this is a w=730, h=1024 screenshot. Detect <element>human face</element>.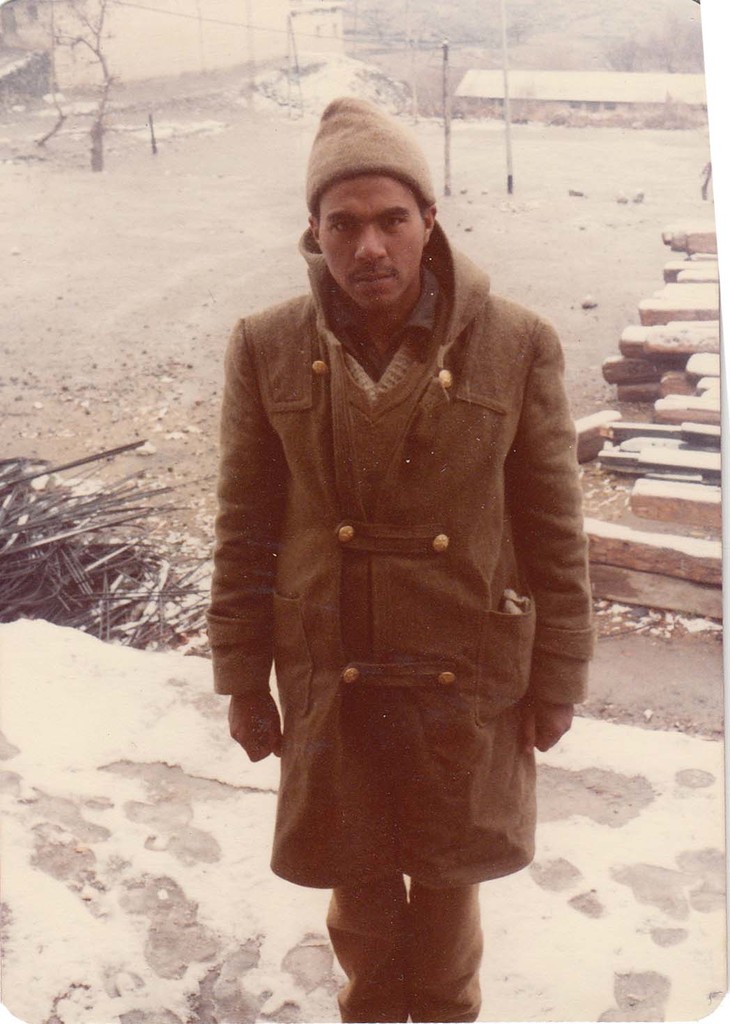
bbox=(318, 177, 430, 316).
